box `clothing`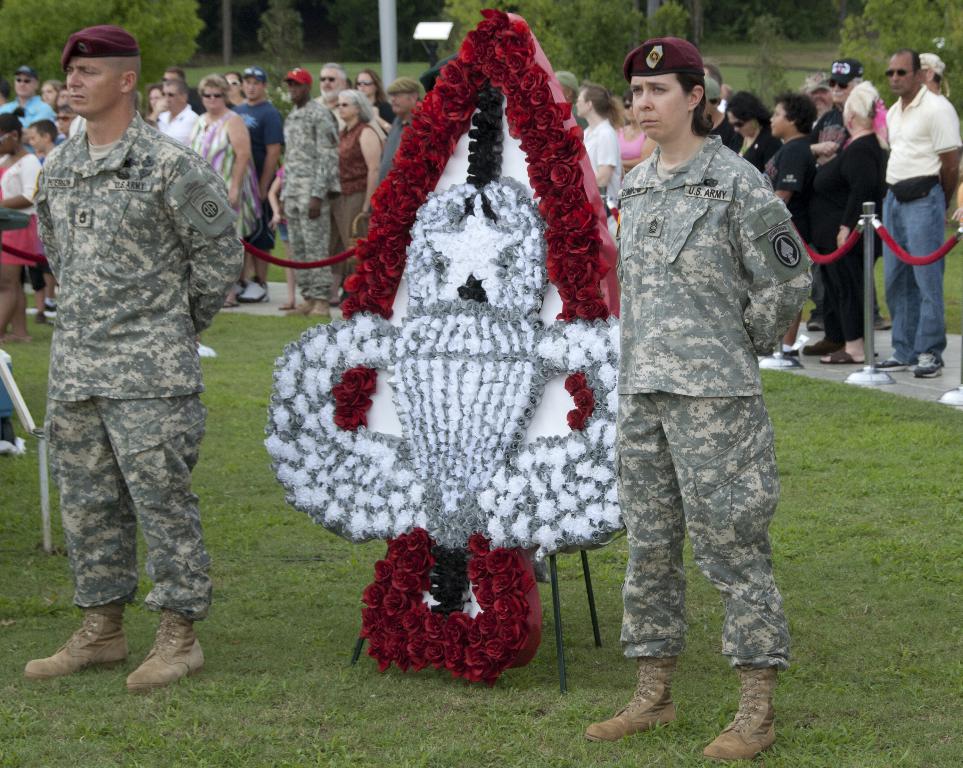
bbox(739, 118, 785, 187)
